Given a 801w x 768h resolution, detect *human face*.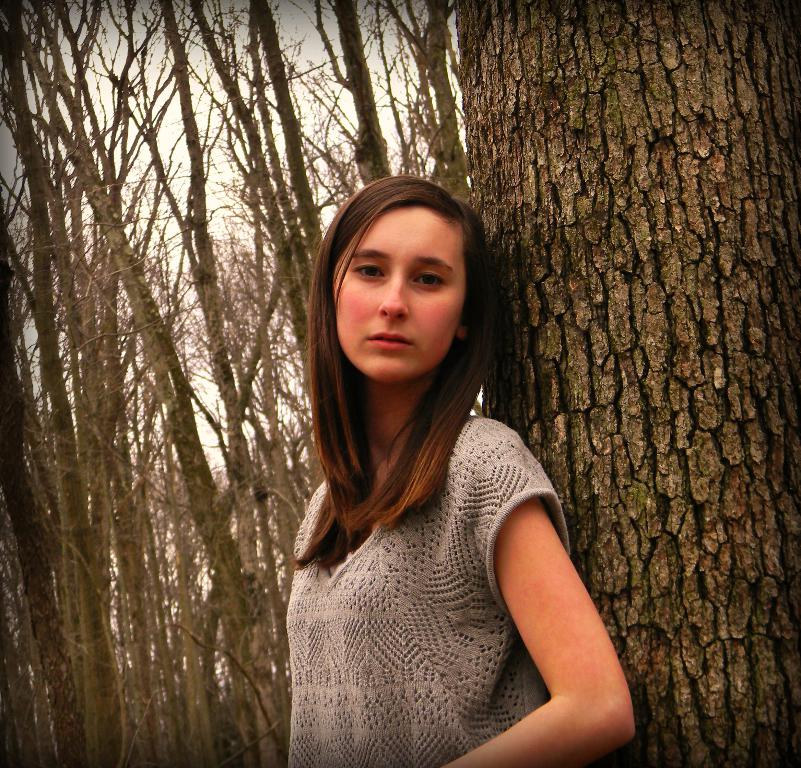
l=336, t=201, r=458, b=377.
